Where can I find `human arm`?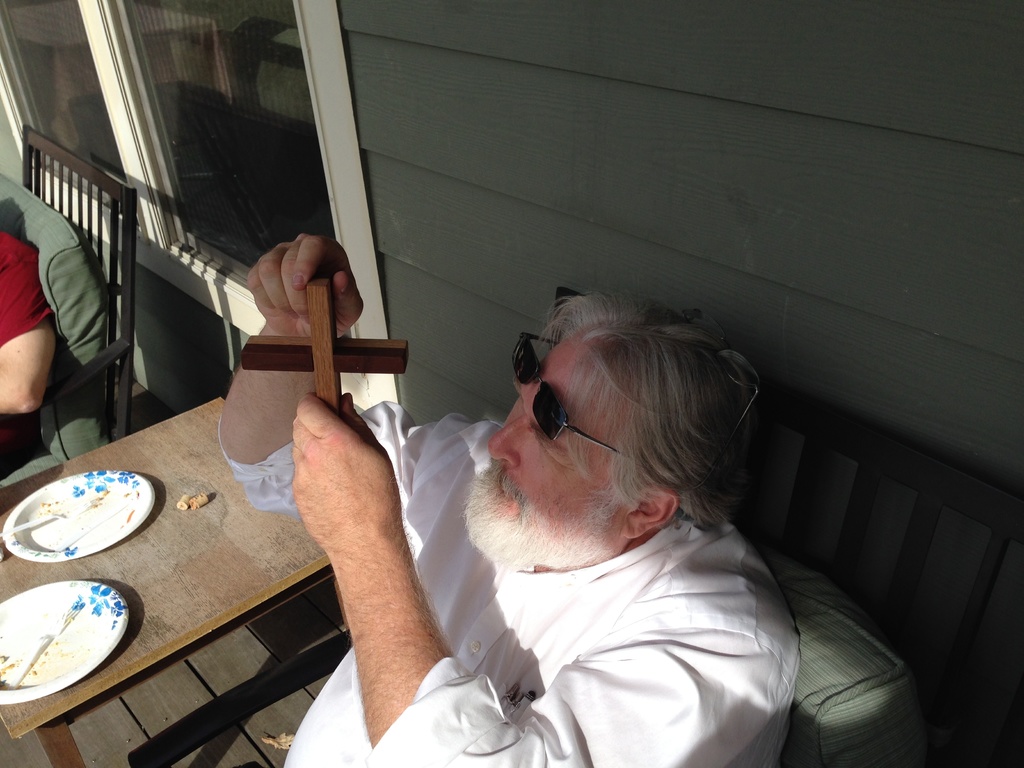
You can find it at Rect(272, 365, 436, 734).
